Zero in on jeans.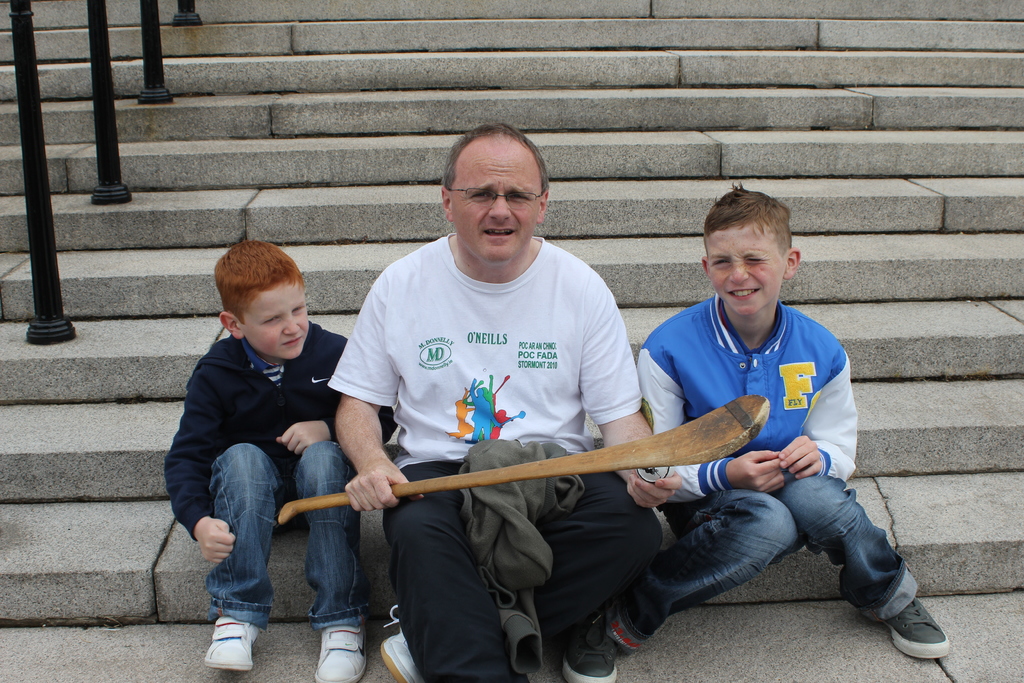
Zeroed in: [184, 434, 340, 643].
